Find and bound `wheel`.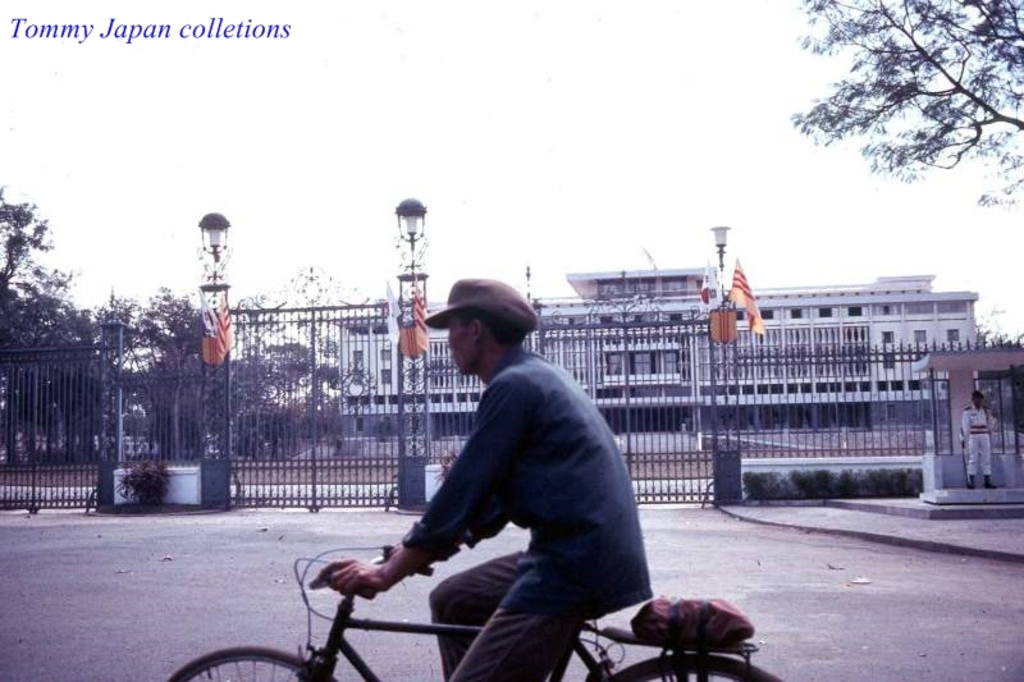
Bound: (left=608, top=660, right=756, bottom=681).
